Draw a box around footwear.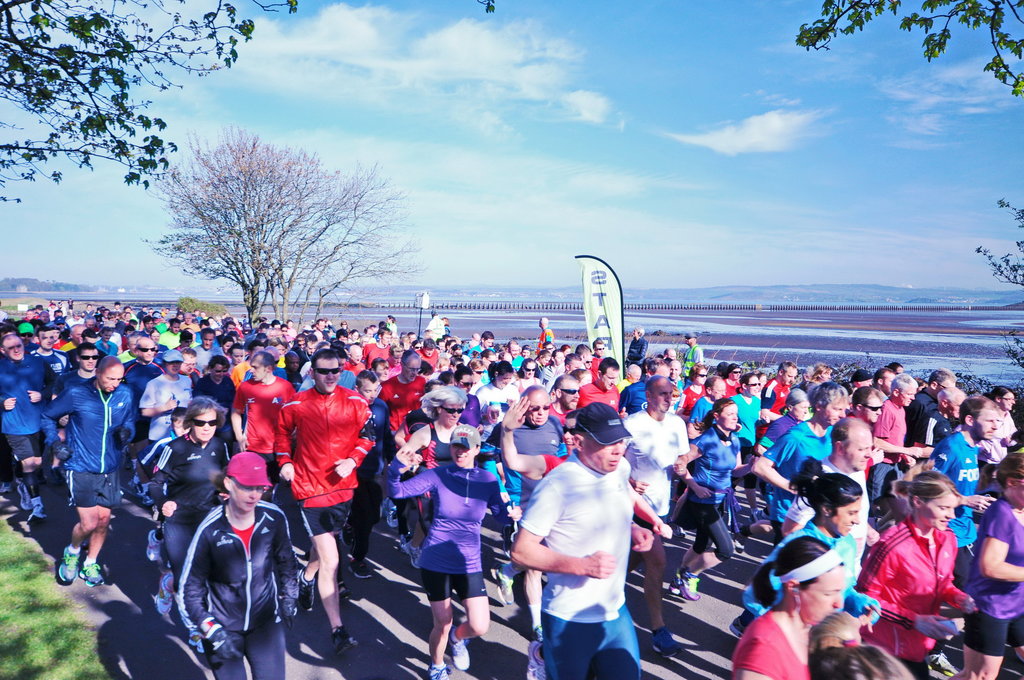
122:449:131:470.
